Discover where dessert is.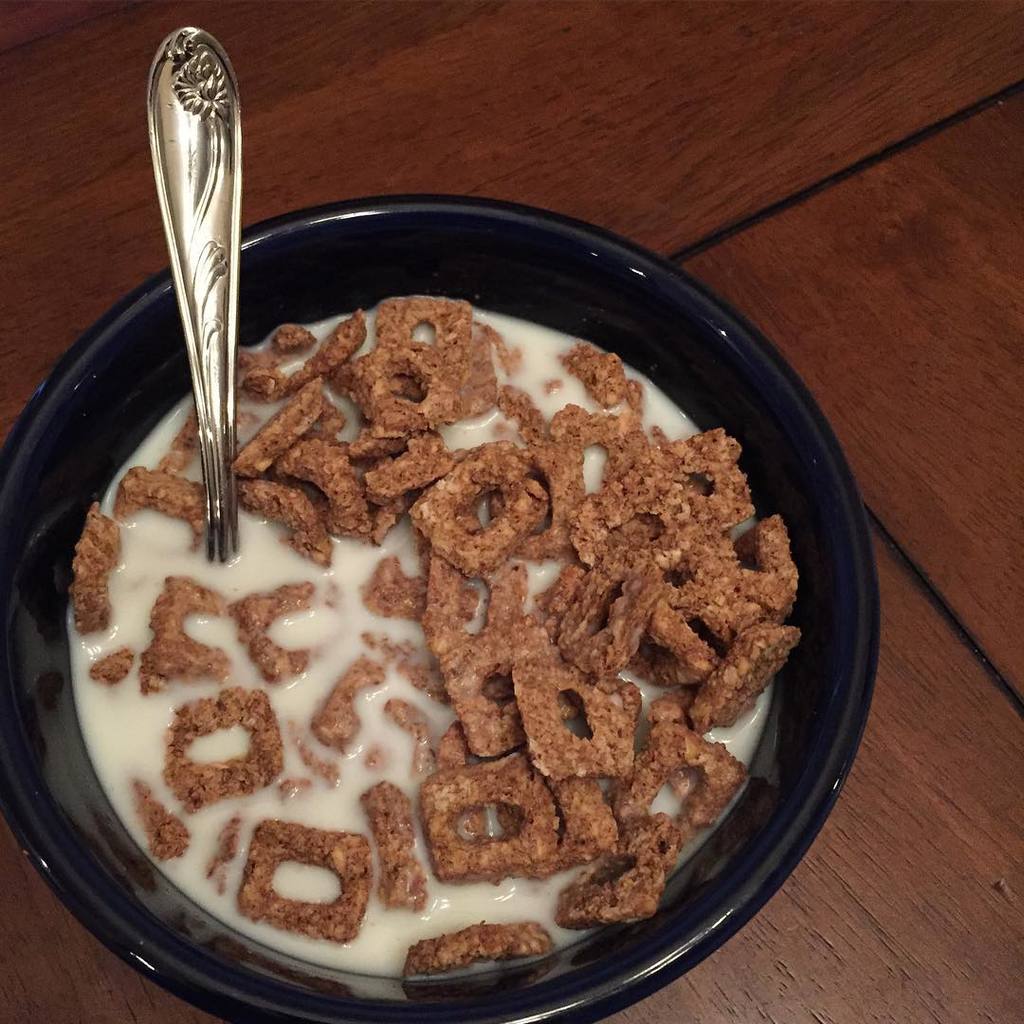
Discovered at box=[558, 353, 644, 423].
